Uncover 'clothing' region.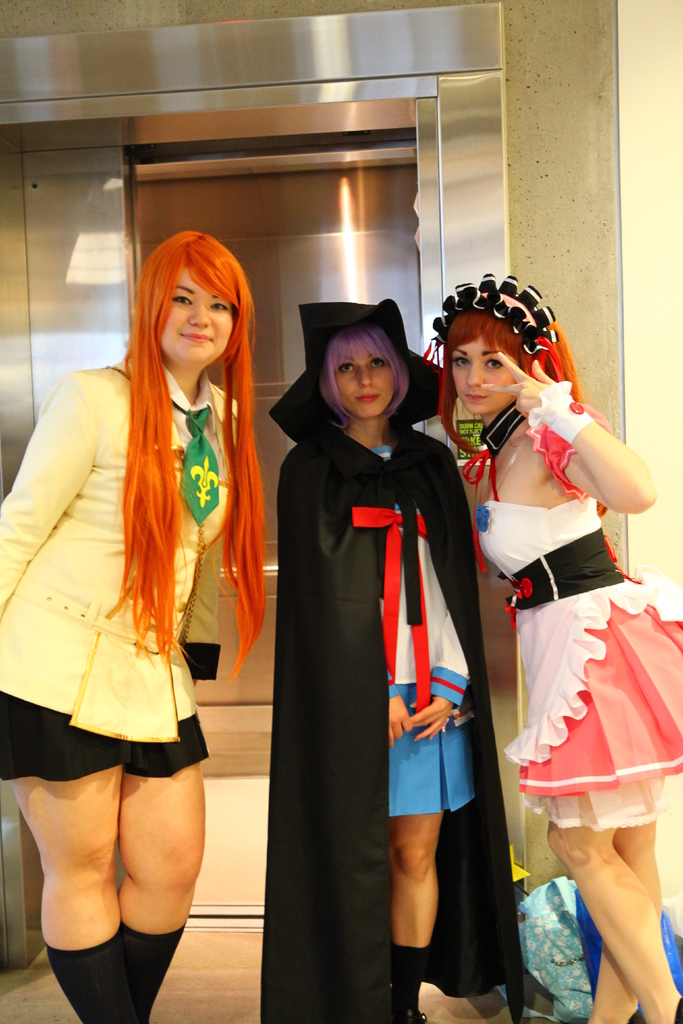
Uncovered: {"x1": 249, "y1": 335, "x2": 495, "y2": 979}.
